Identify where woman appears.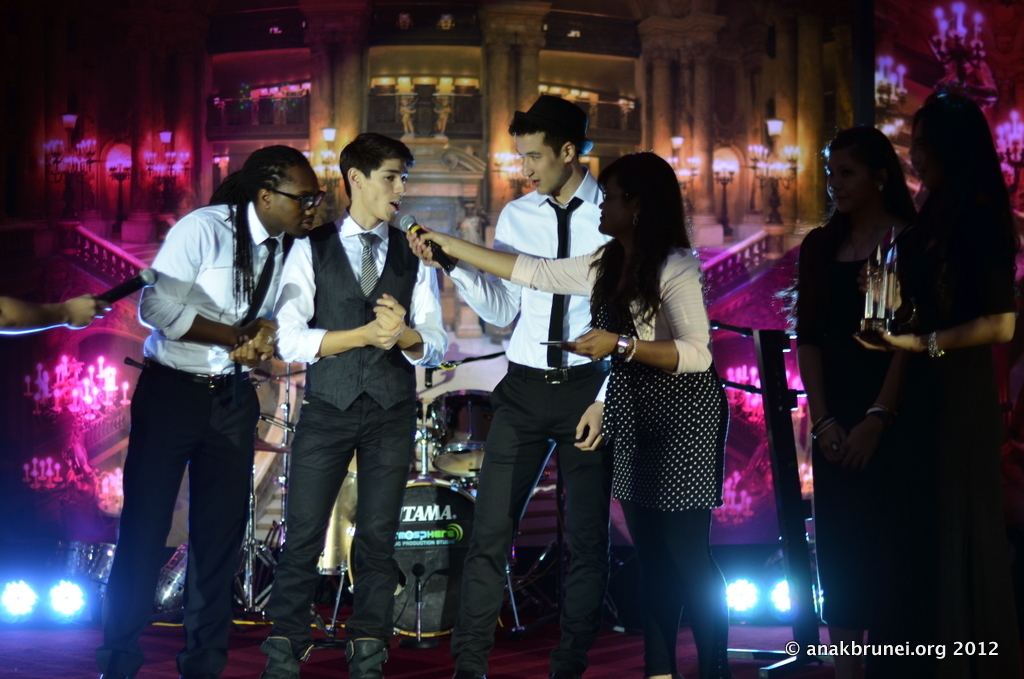
Appears at 783, 108, 939, 666.
